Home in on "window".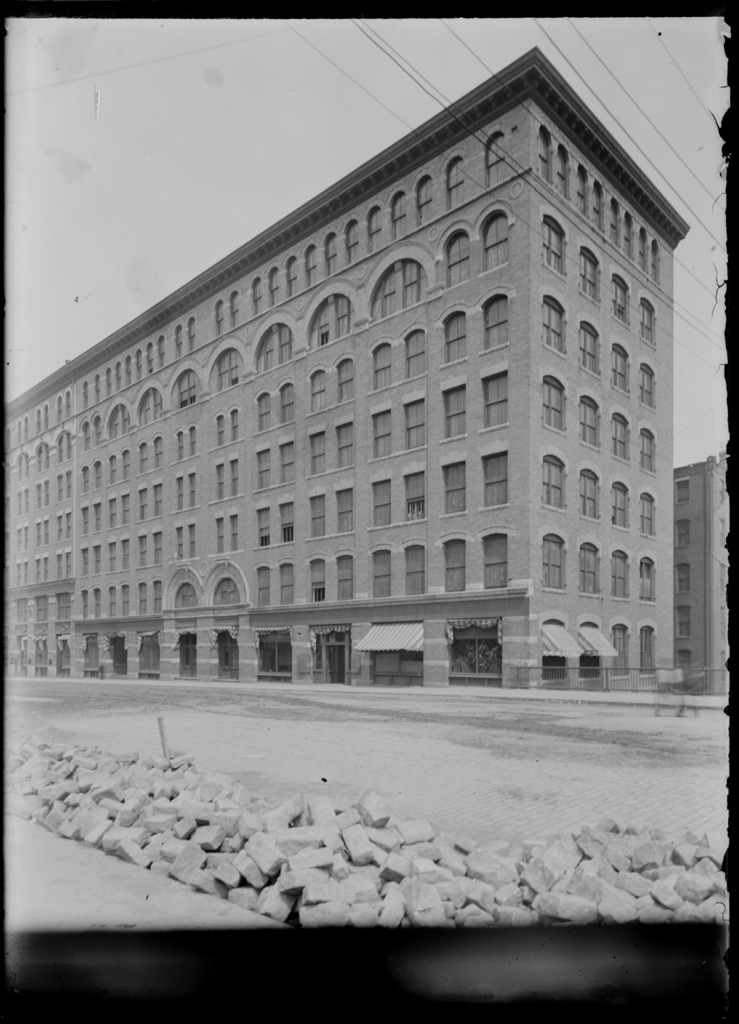
Homed in at box(414, 179, 439, 219).
